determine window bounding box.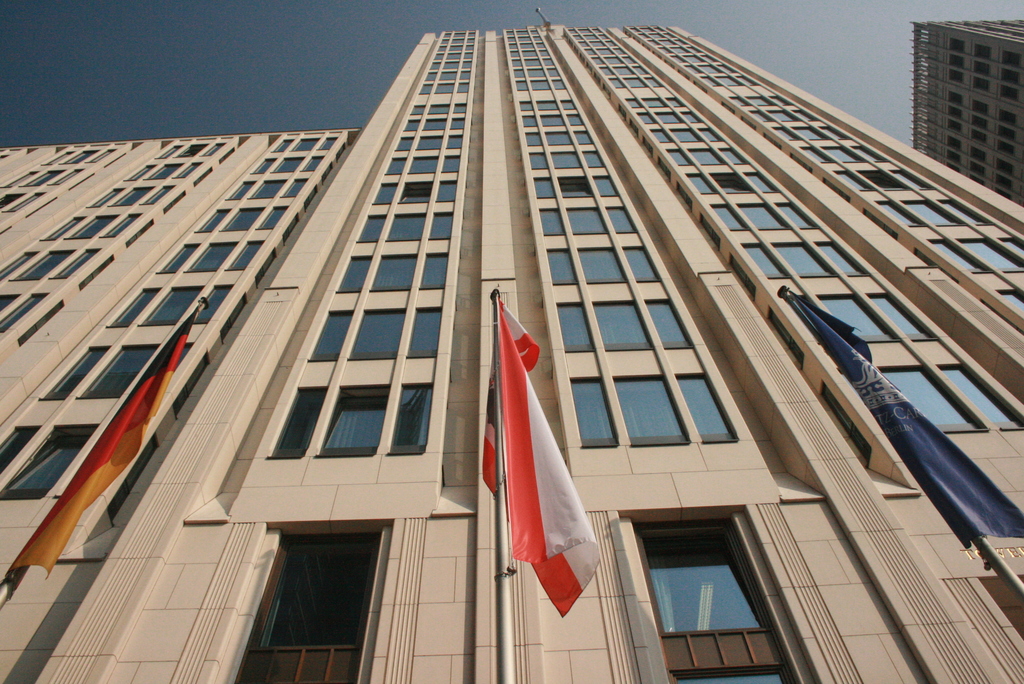
Determined: [140,175,178,206].
